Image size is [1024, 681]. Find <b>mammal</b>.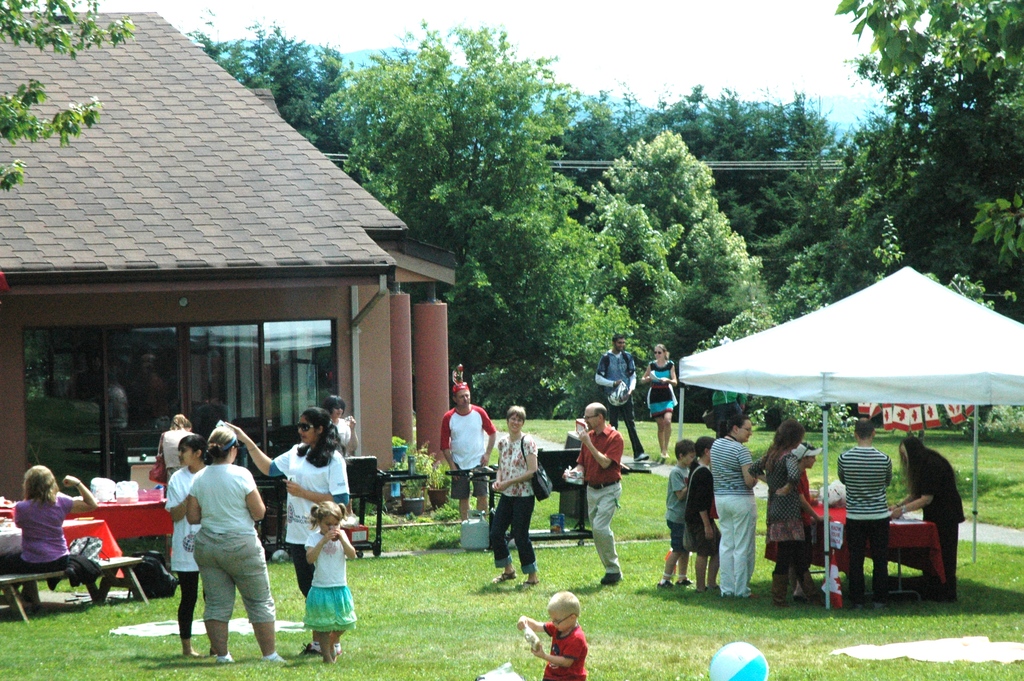
303/500/355/661.
